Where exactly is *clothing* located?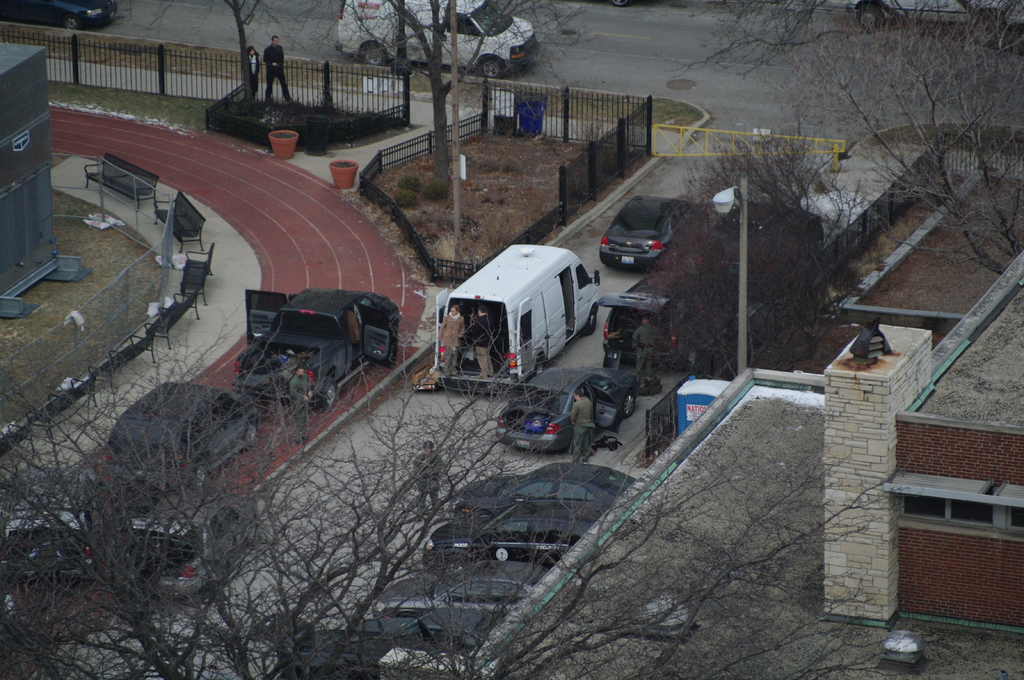
Its bounding box is BBox(569, 395, 596, 463).
